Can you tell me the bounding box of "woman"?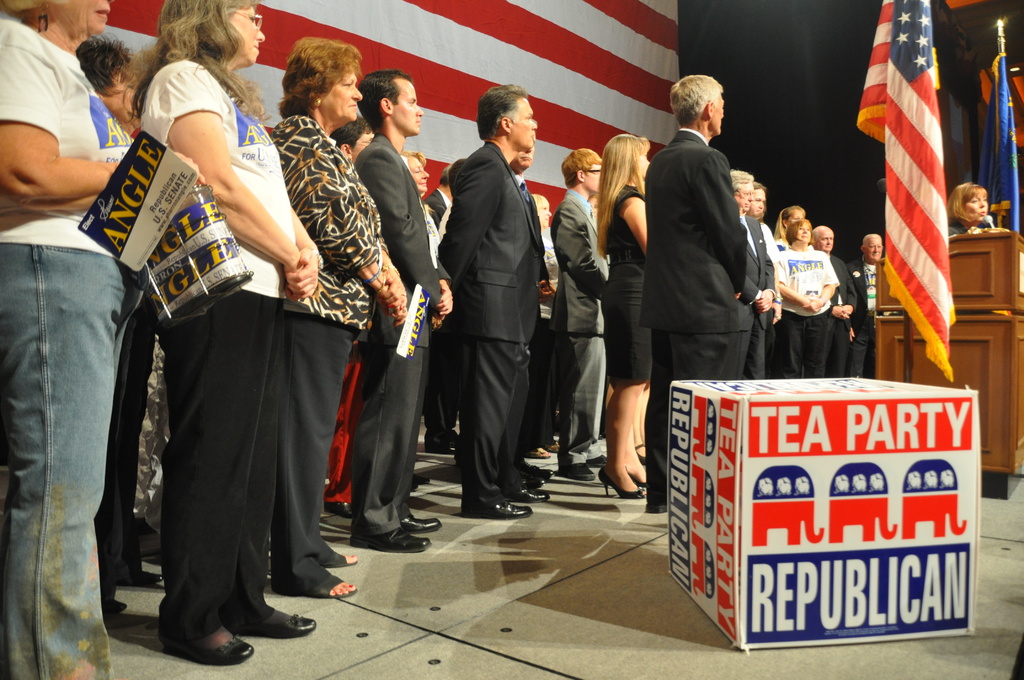
x1=948, y1=179, x2=993, y2=234.
